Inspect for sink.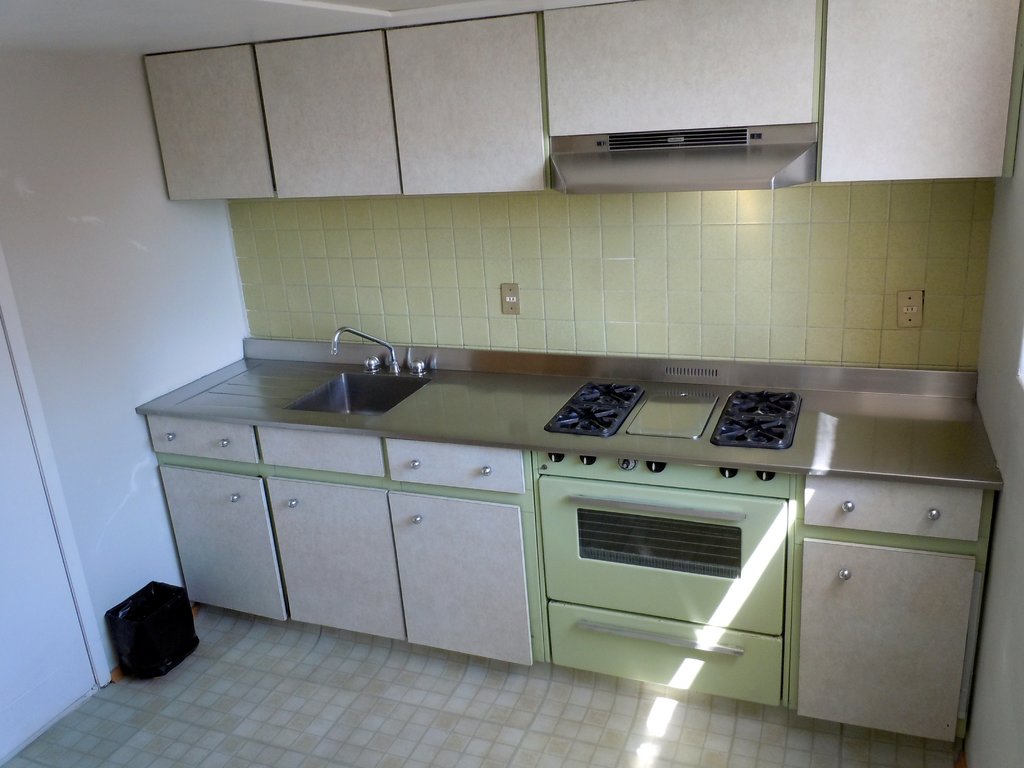
Inspection: detection(286, 311, 464, 449).
